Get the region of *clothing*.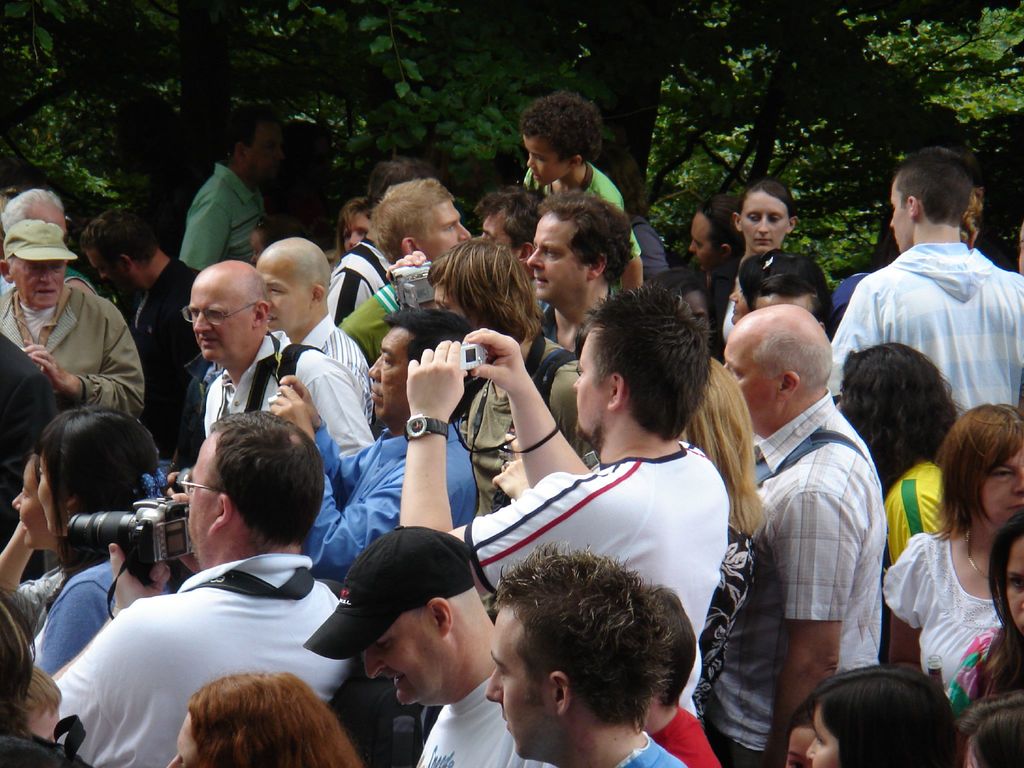
[630,220,671,291].
